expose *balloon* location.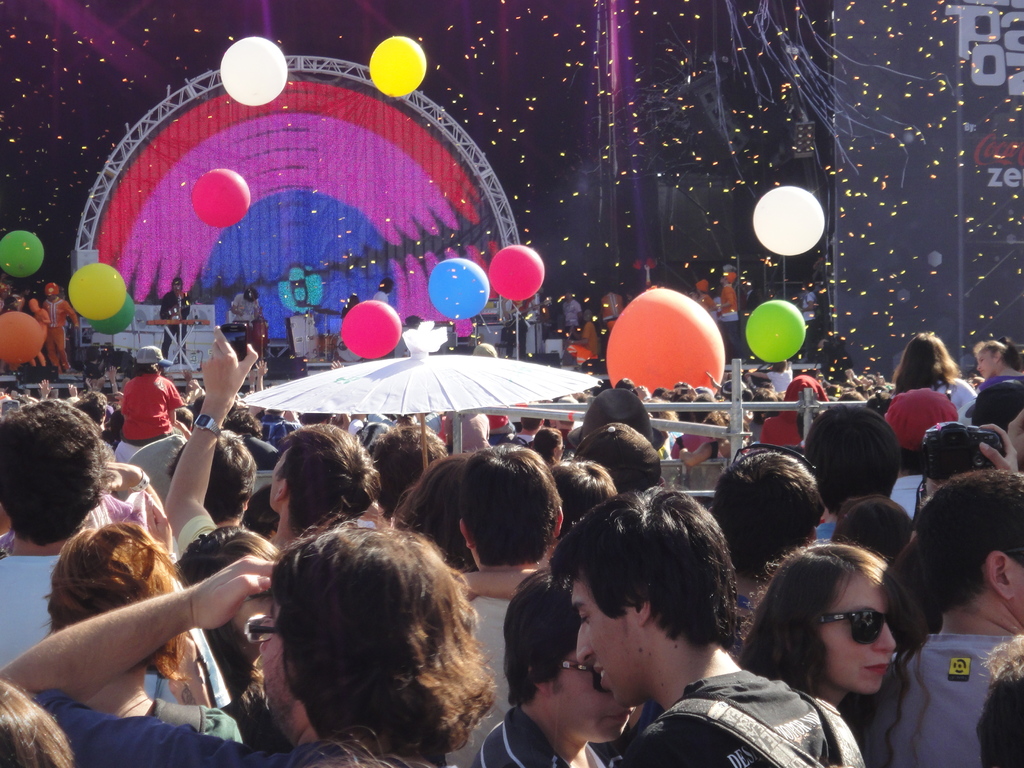
Exposed at l=0, t=229, r=47, b=279.
